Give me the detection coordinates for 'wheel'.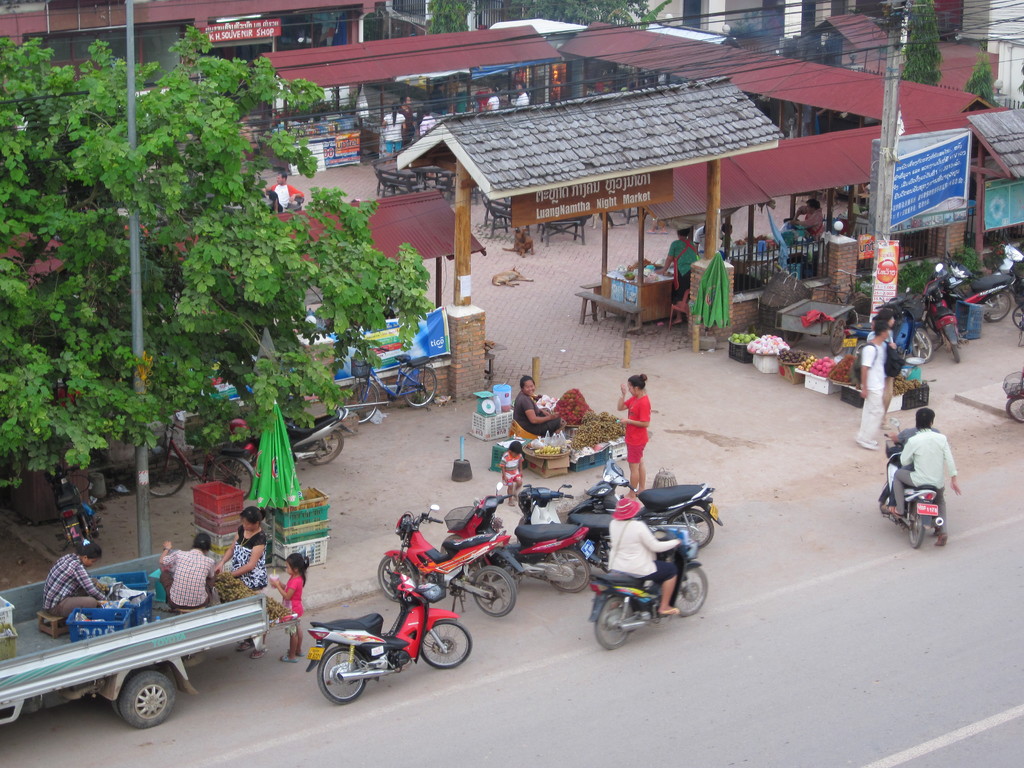
[542,550,589,590].
